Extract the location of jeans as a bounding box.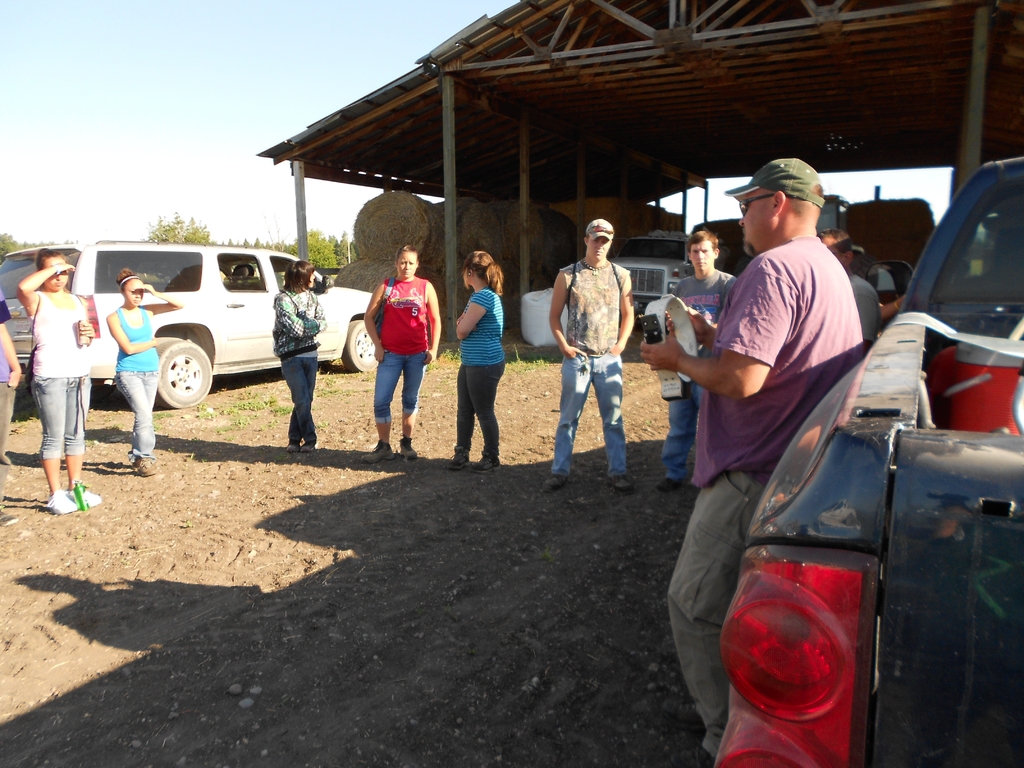
bbox=[282, 357, 317, 442].
